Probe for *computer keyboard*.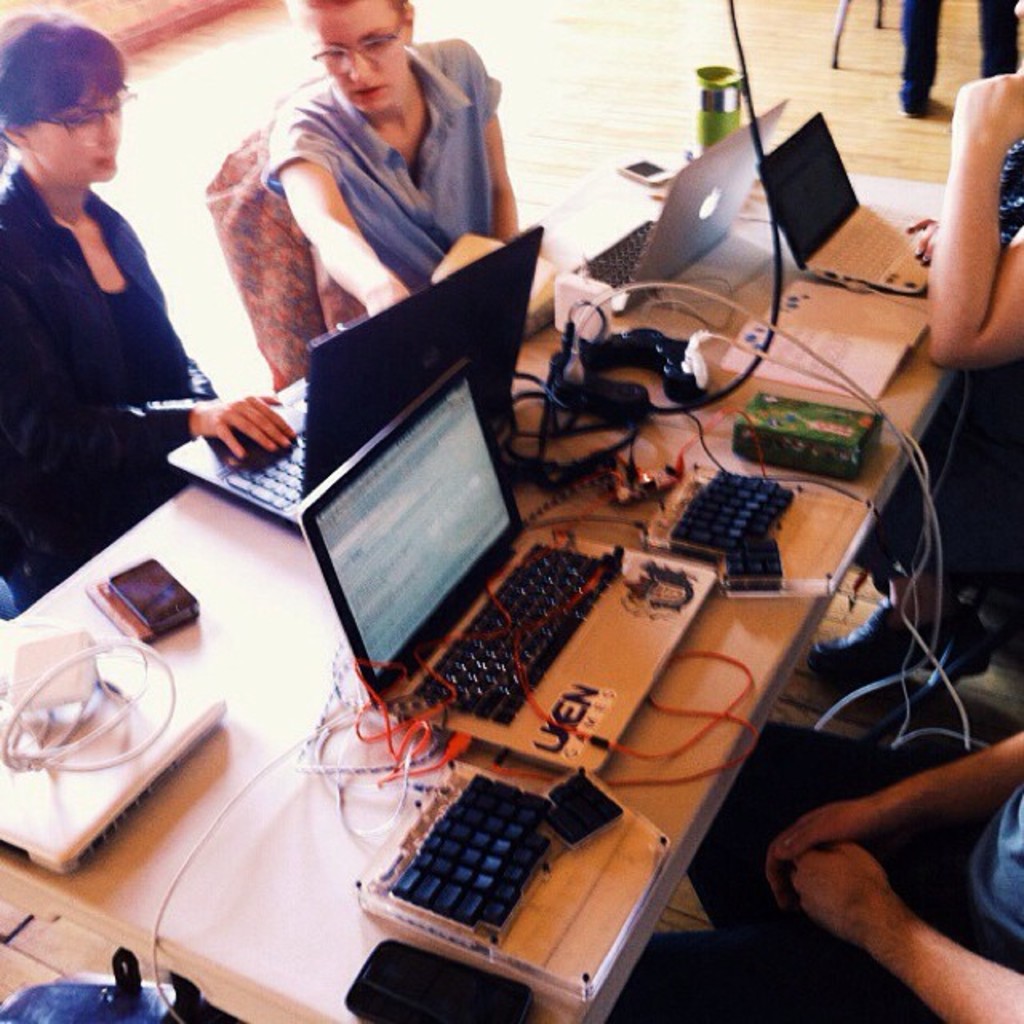
Probe result: bbox=[573, 216, 651, 283].
